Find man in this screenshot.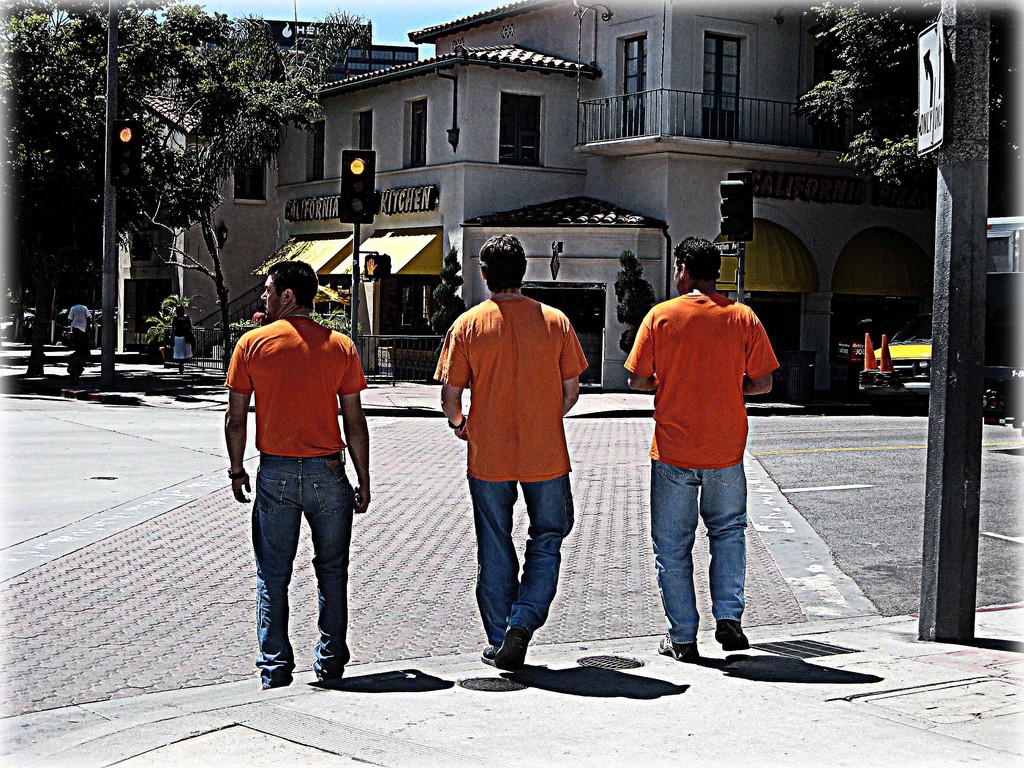
The bounding box for man is <region>217, 257, 374, 687</region>.
